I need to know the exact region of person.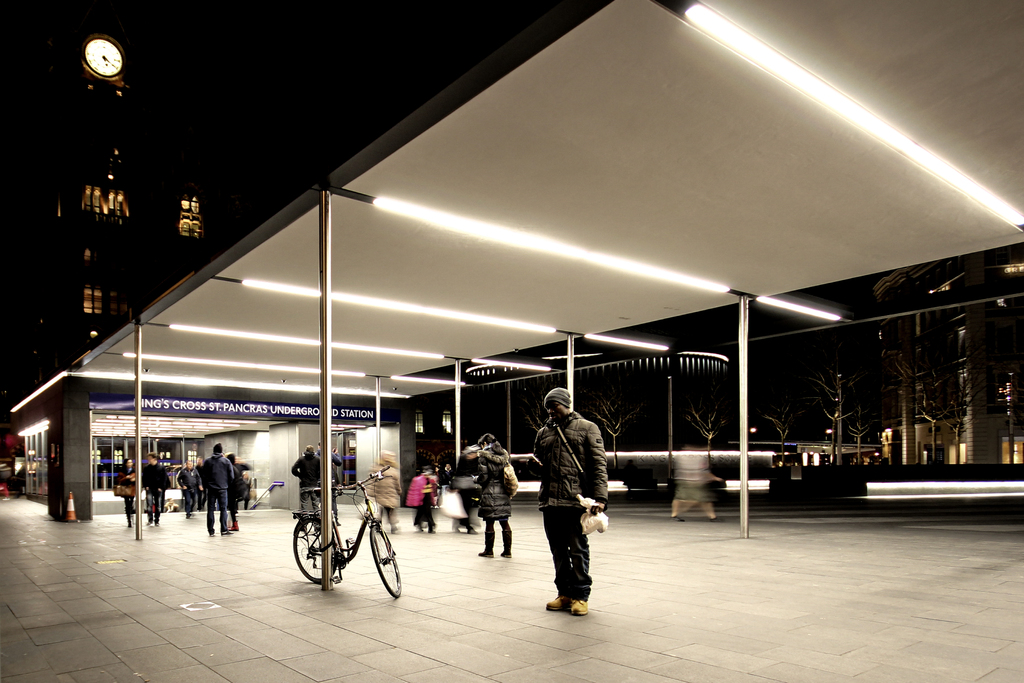
Region: select_region(108, 463, 143, 518).
